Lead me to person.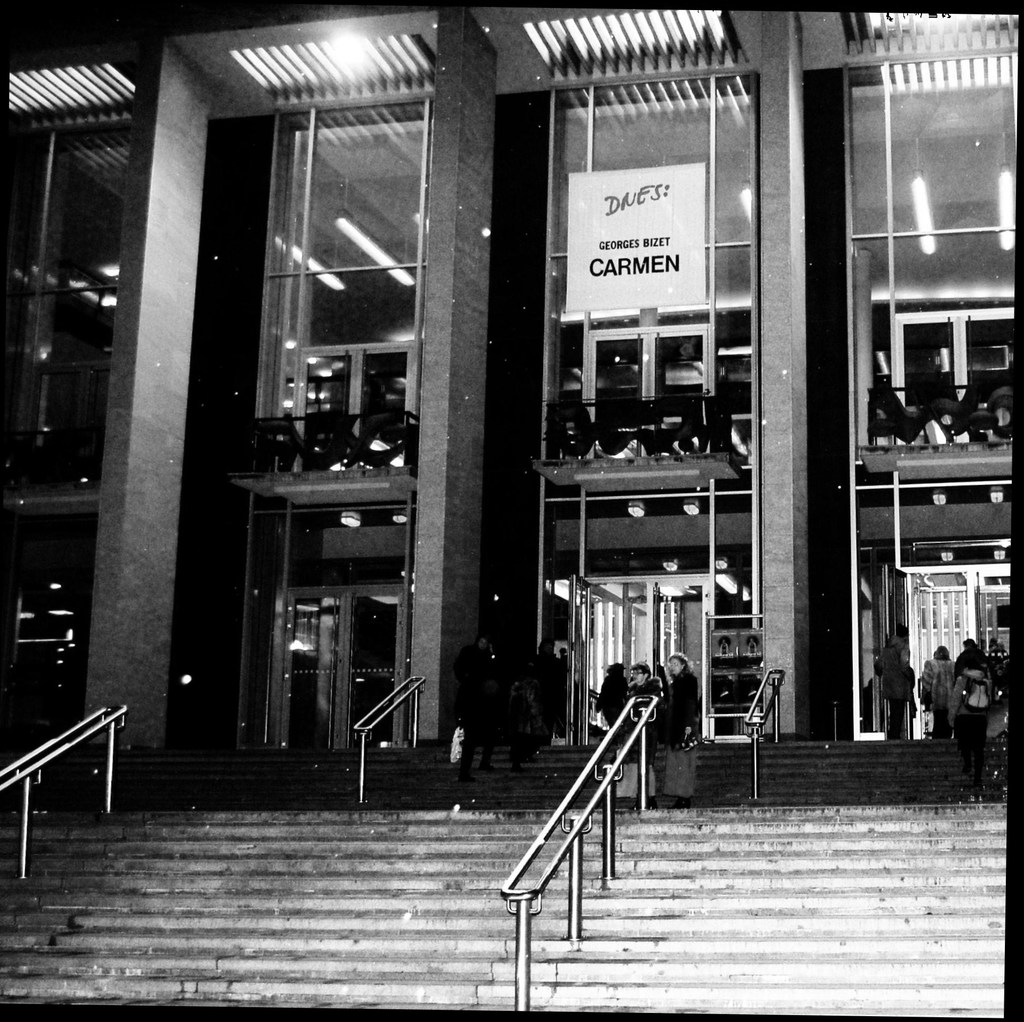
Lead to detection(878, 624, 913, 729).
